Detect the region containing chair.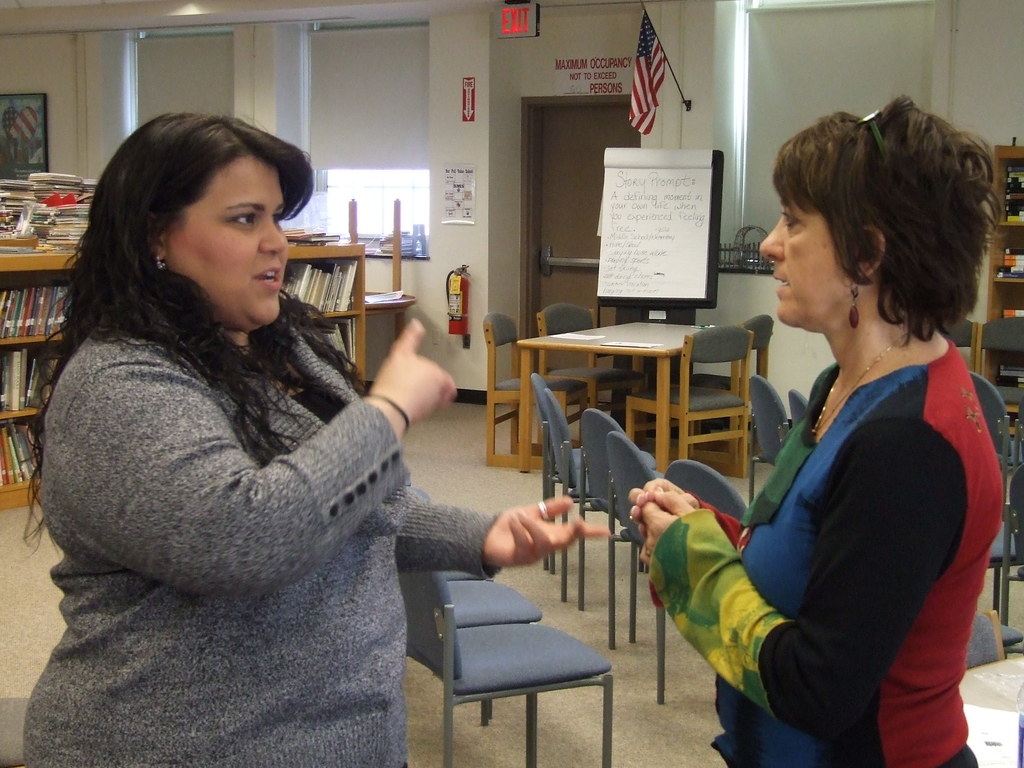
bbox(395, 559, 613, 765).
